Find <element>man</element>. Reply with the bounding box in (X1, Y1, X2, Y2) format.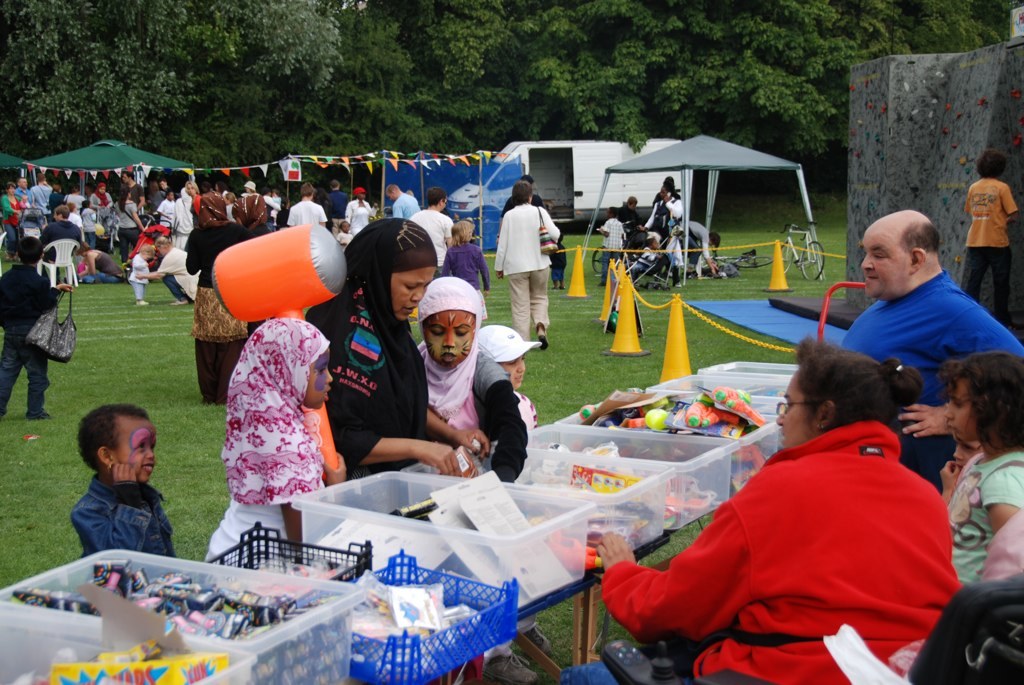
(30, 169, 57, 214).
